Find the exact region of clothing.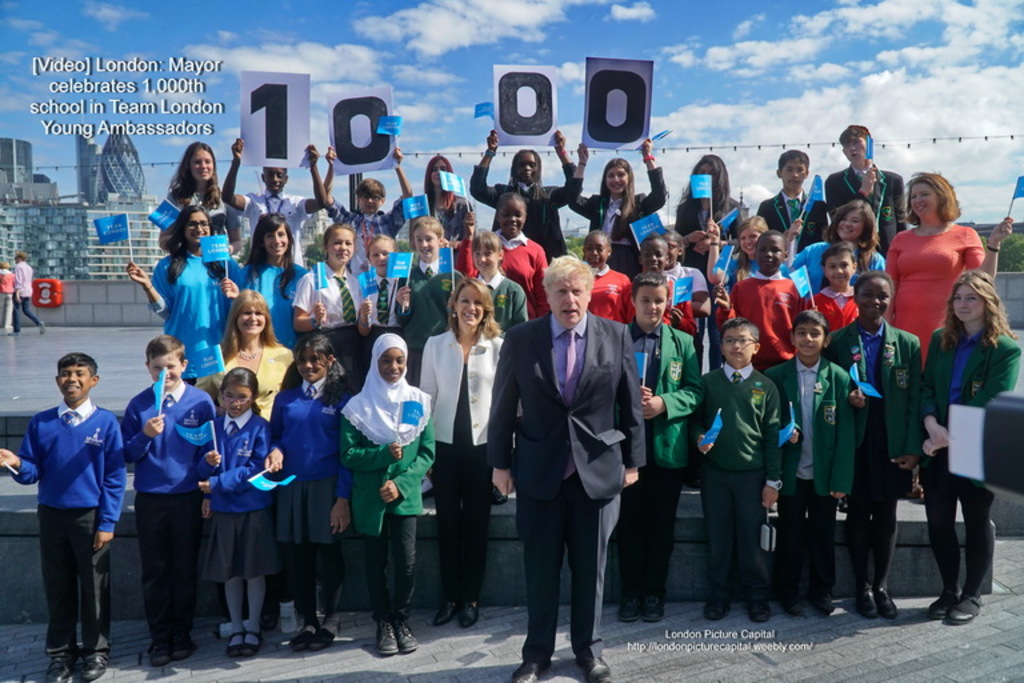
Exact region: region(807, 160, 903, 233).
